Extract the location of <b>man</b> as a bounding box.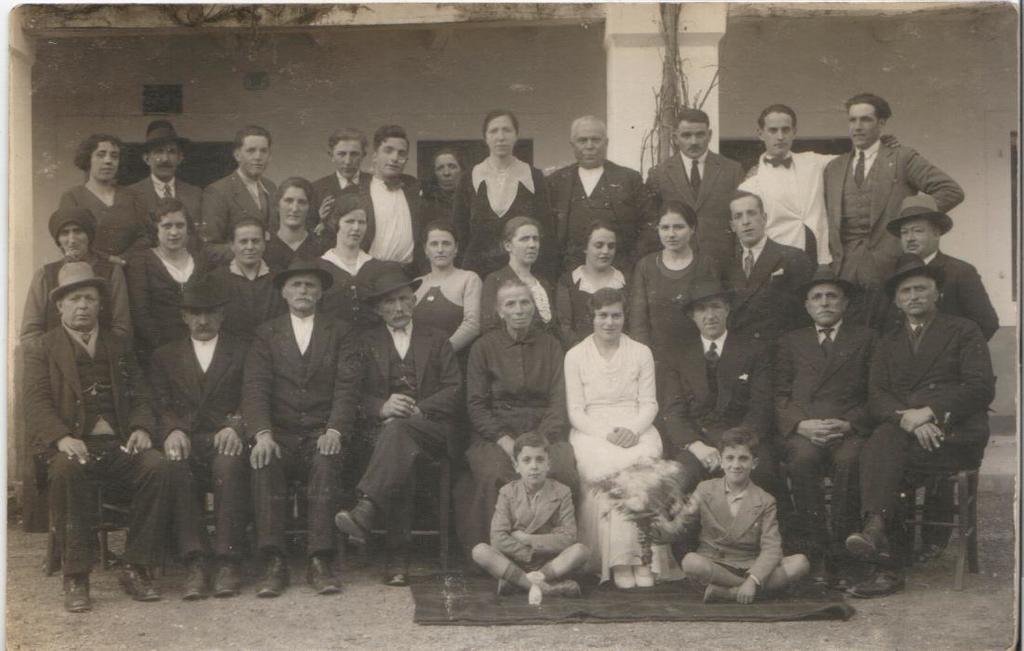
pyautogui.locateOnScreen(824, 88, 959, 271).
